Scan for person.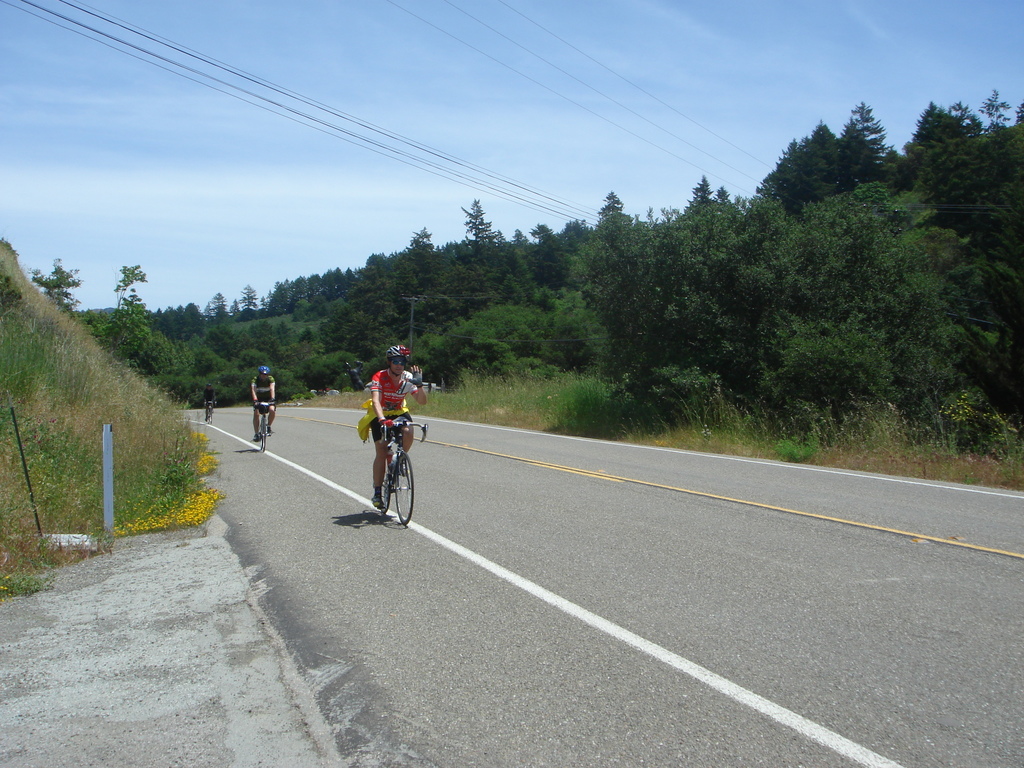
Scan result: region(369, 341, 431, 508).
